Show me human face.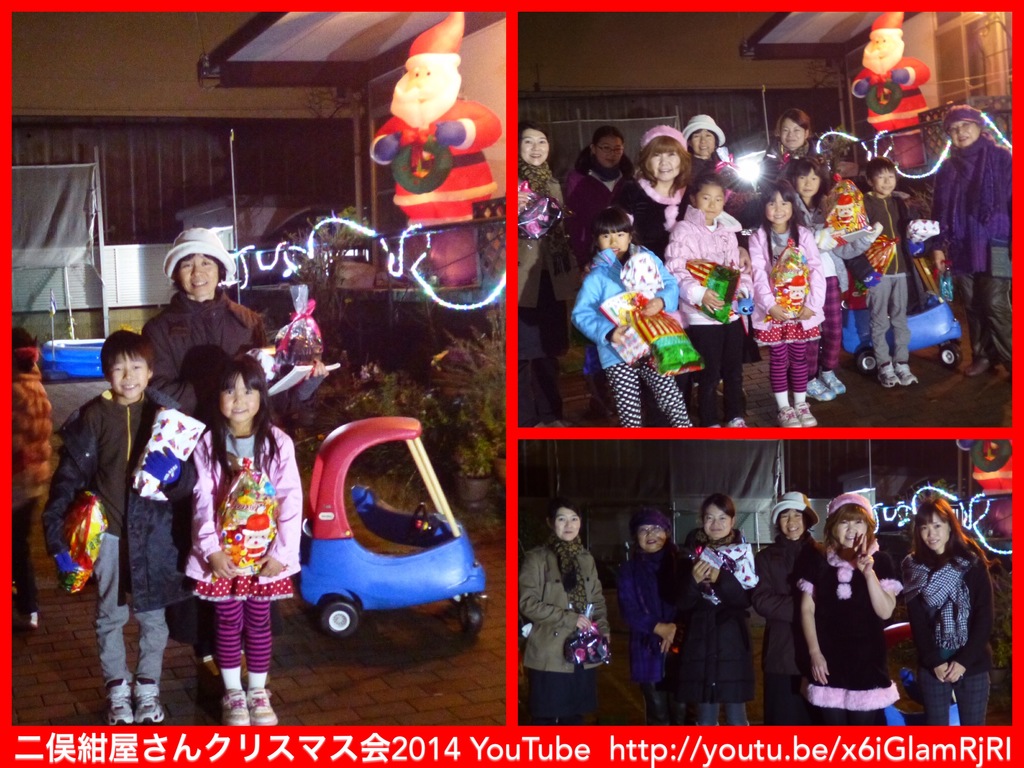
human face is here: 520/128/551/170.
